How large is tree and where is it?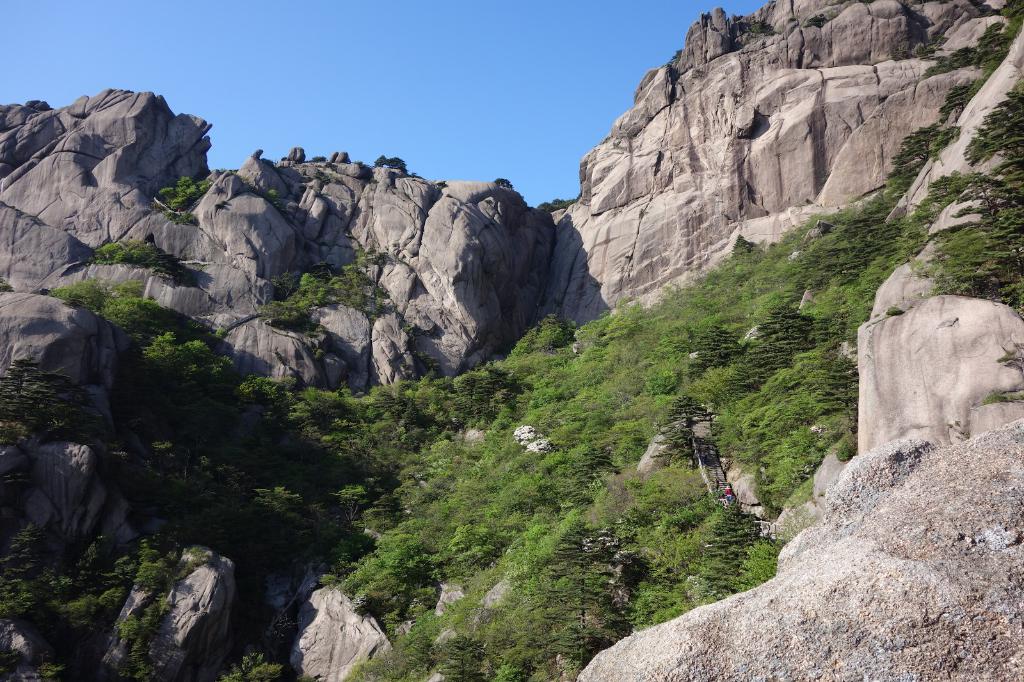
Bounding box: 534 517 625 665.
